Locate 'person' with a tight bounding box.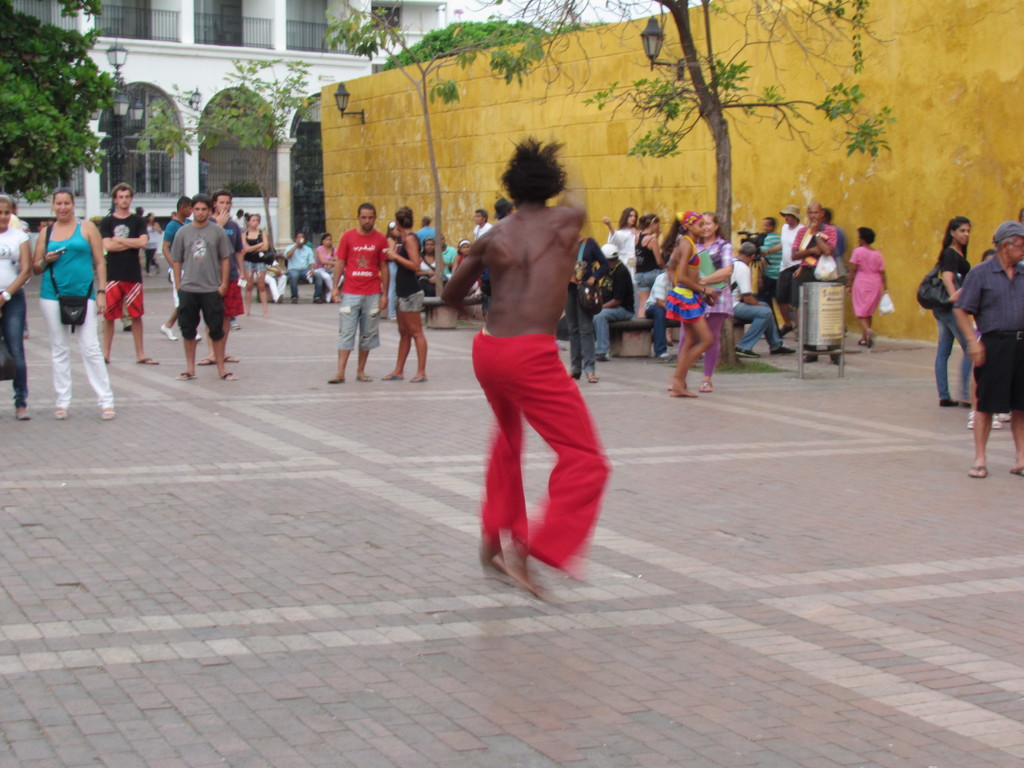
rect(0, 196, 35, 409).
